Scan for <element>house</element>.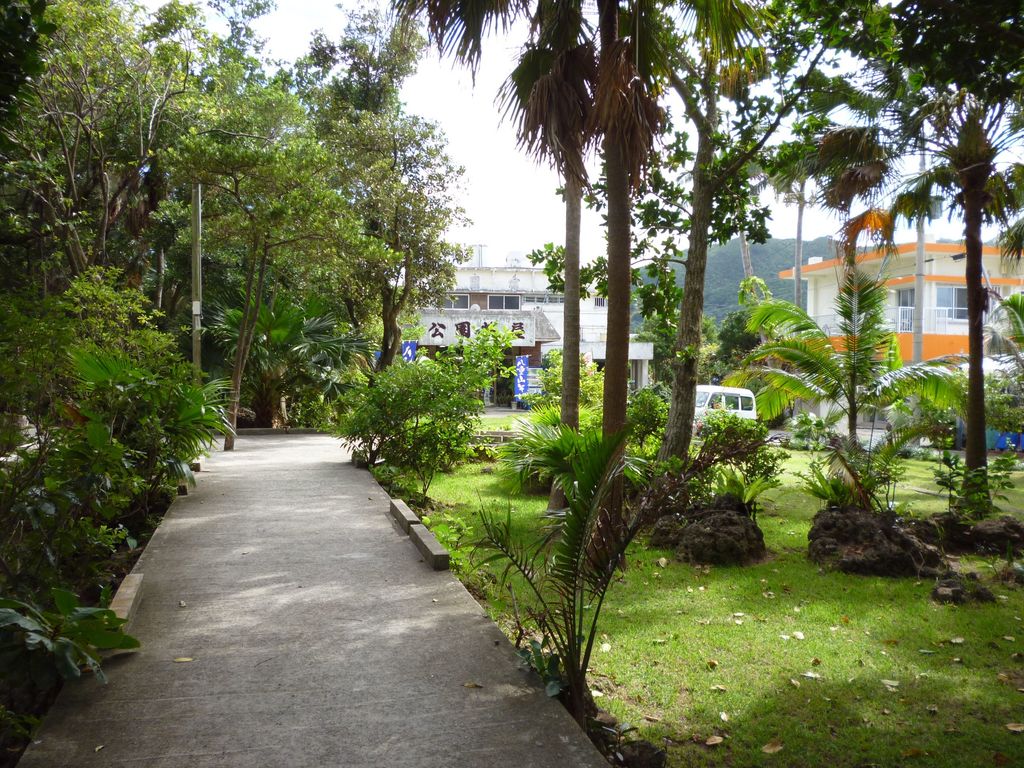
Scan result: bbox=(774, 232, 1023, 456).
